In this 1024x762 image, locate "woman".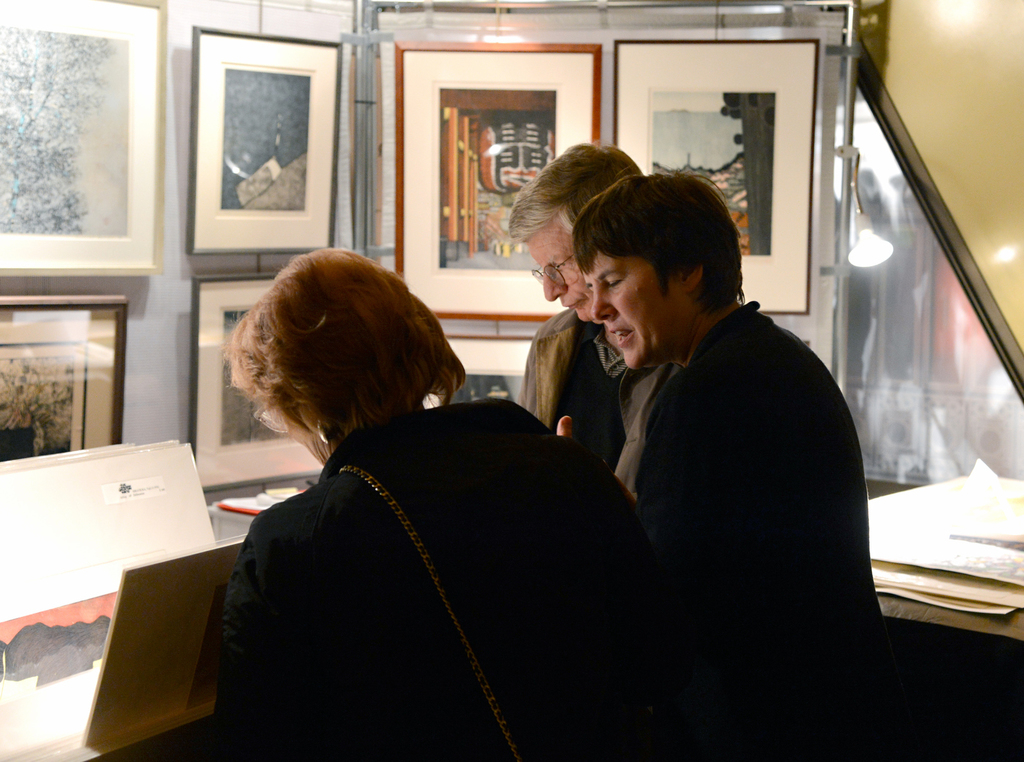
Bounding box: bbox(187, 231, 607, 761).
